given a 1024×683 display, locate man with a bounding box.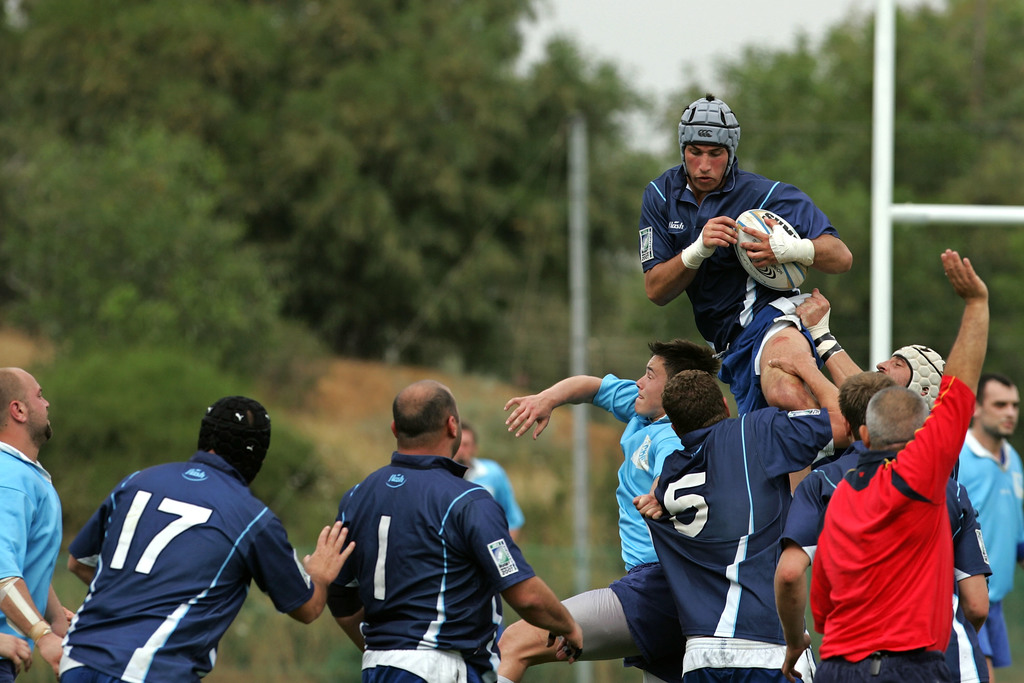
Located: {"left": 497, "top": 336, "right": 720, "bottom": 682}.
